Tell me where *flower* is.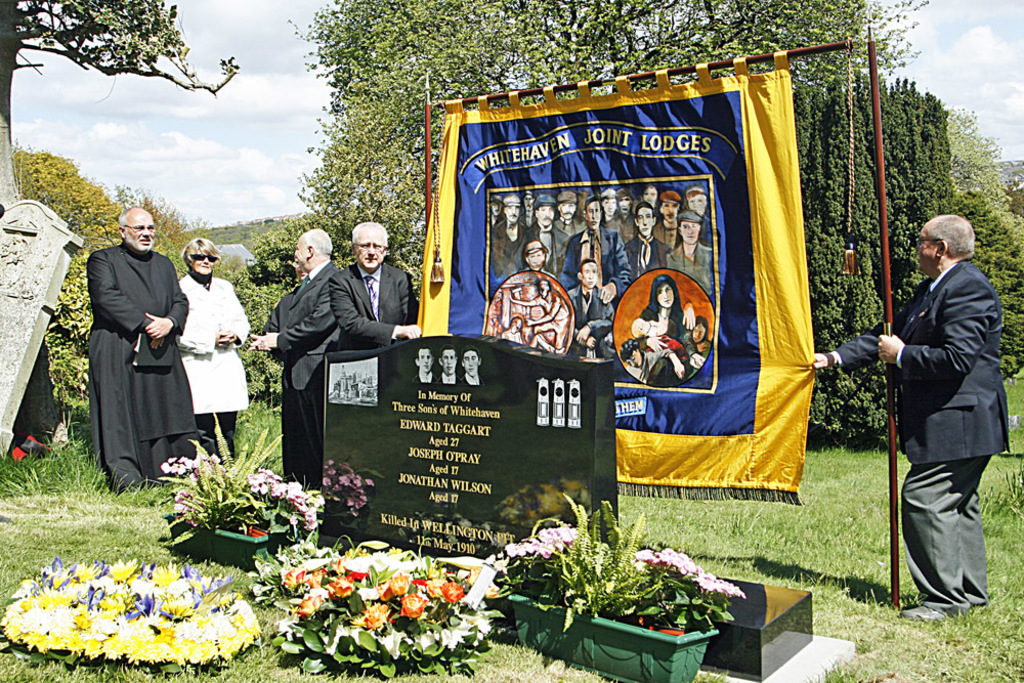
*flower* is at 391, 573, 410, 598.
